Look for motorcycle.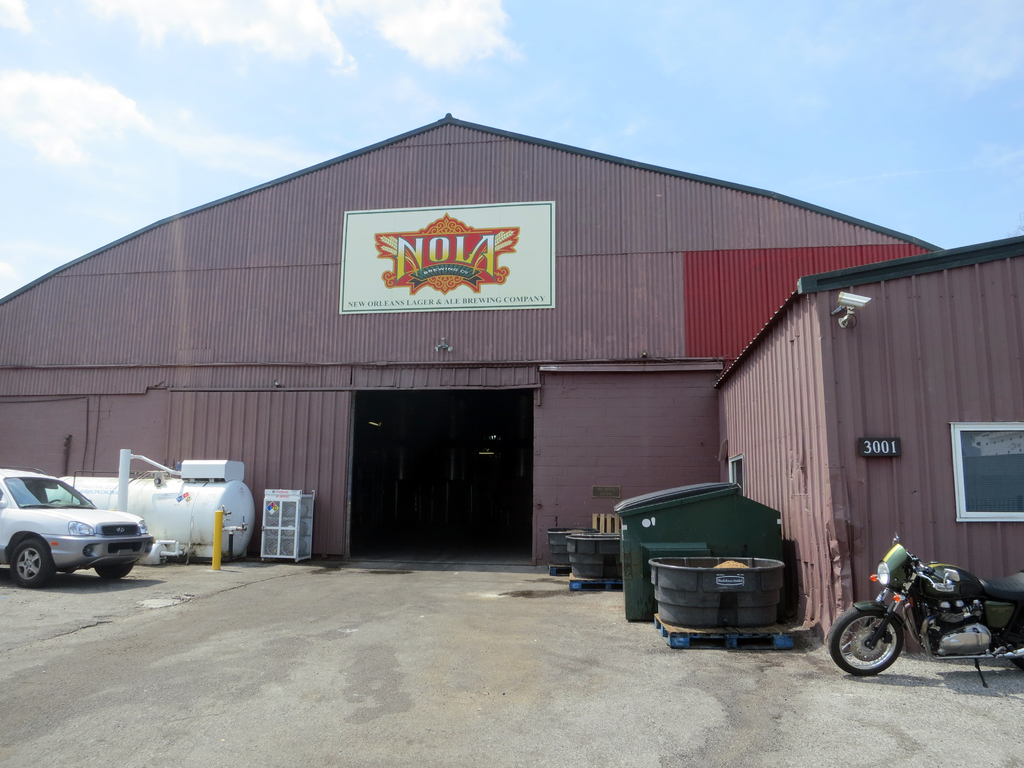
Found: bbox=[828, 552, 1011, 676].
